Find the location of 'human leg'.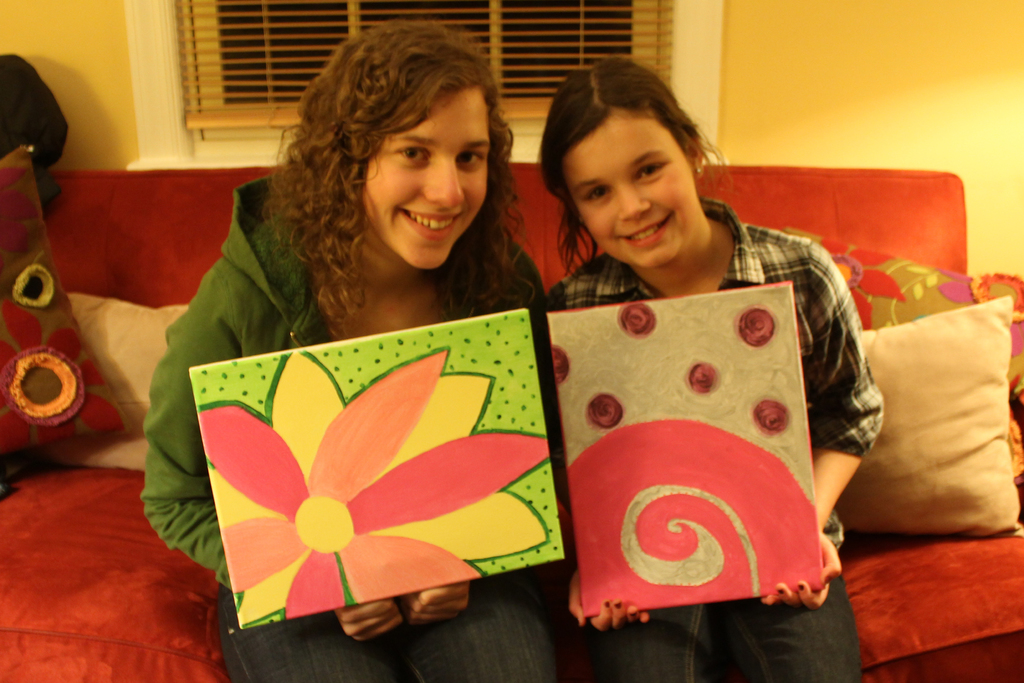
Location: 723, 576, 863, 682.
